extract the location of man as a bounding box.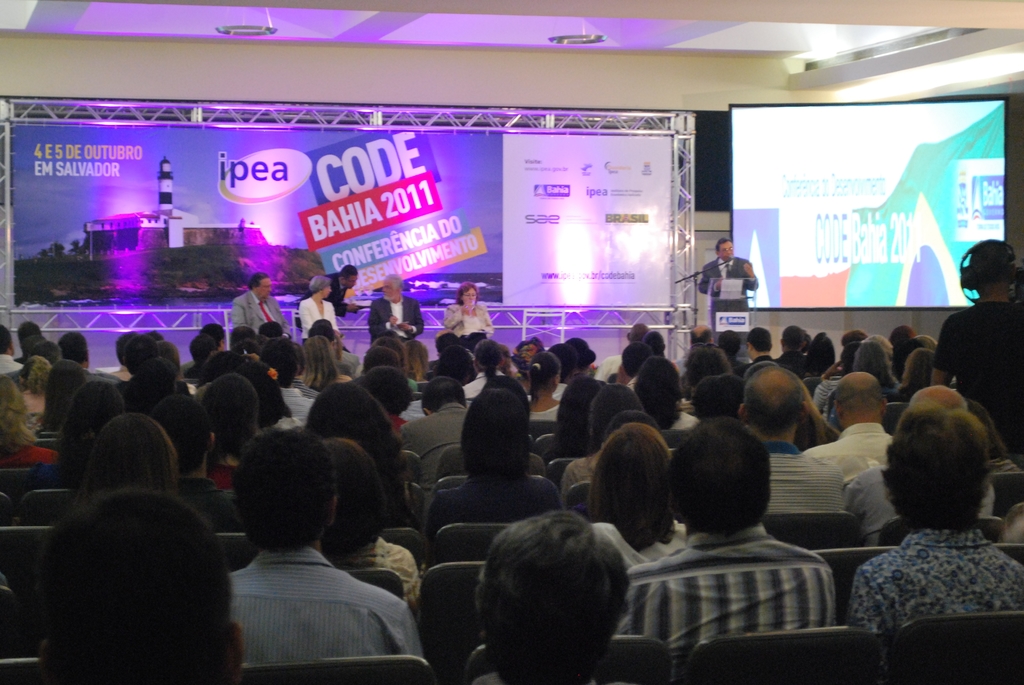
locate(108, 329, 147, 389).
